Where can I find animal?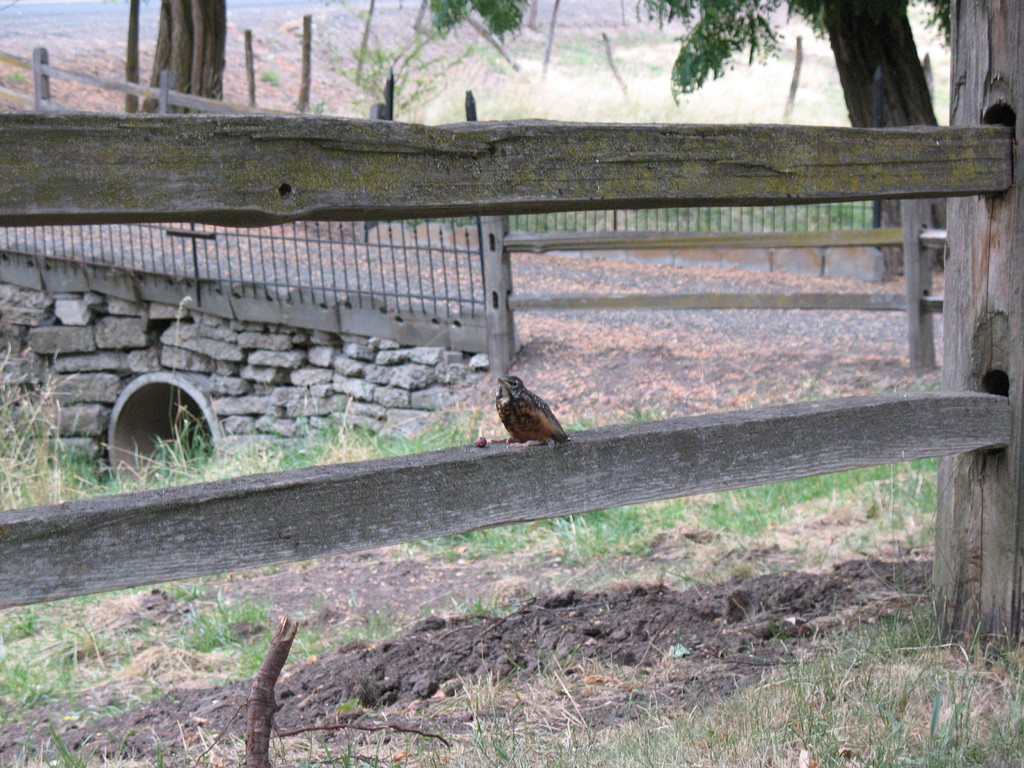
You can find it at detection(496, 372, 575, 444).
